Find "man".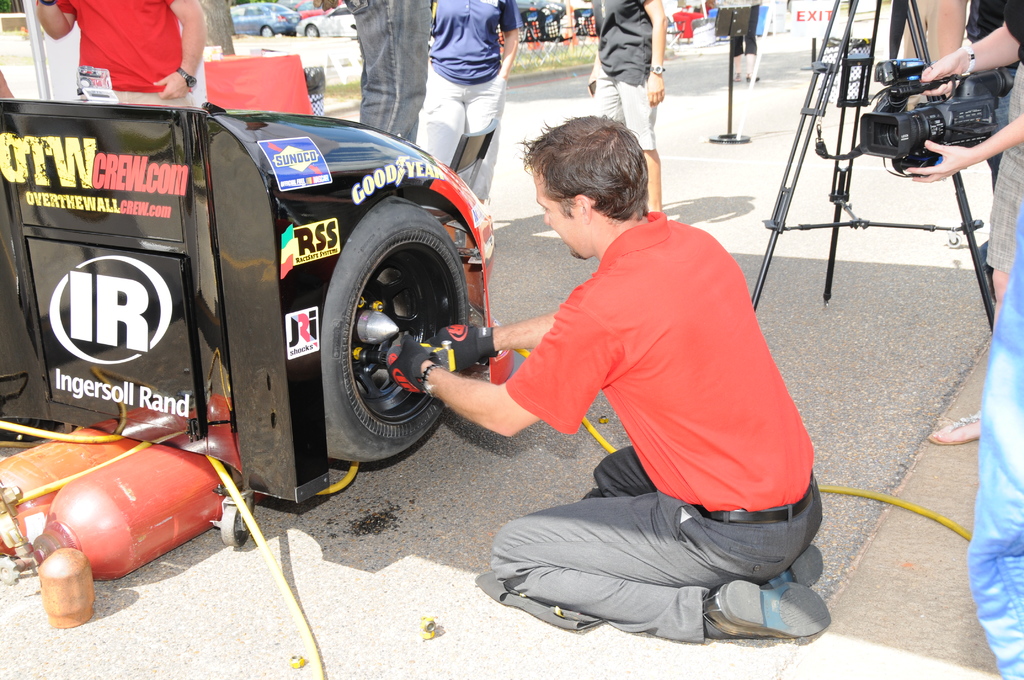
locate(376, 126, 833, 654).
